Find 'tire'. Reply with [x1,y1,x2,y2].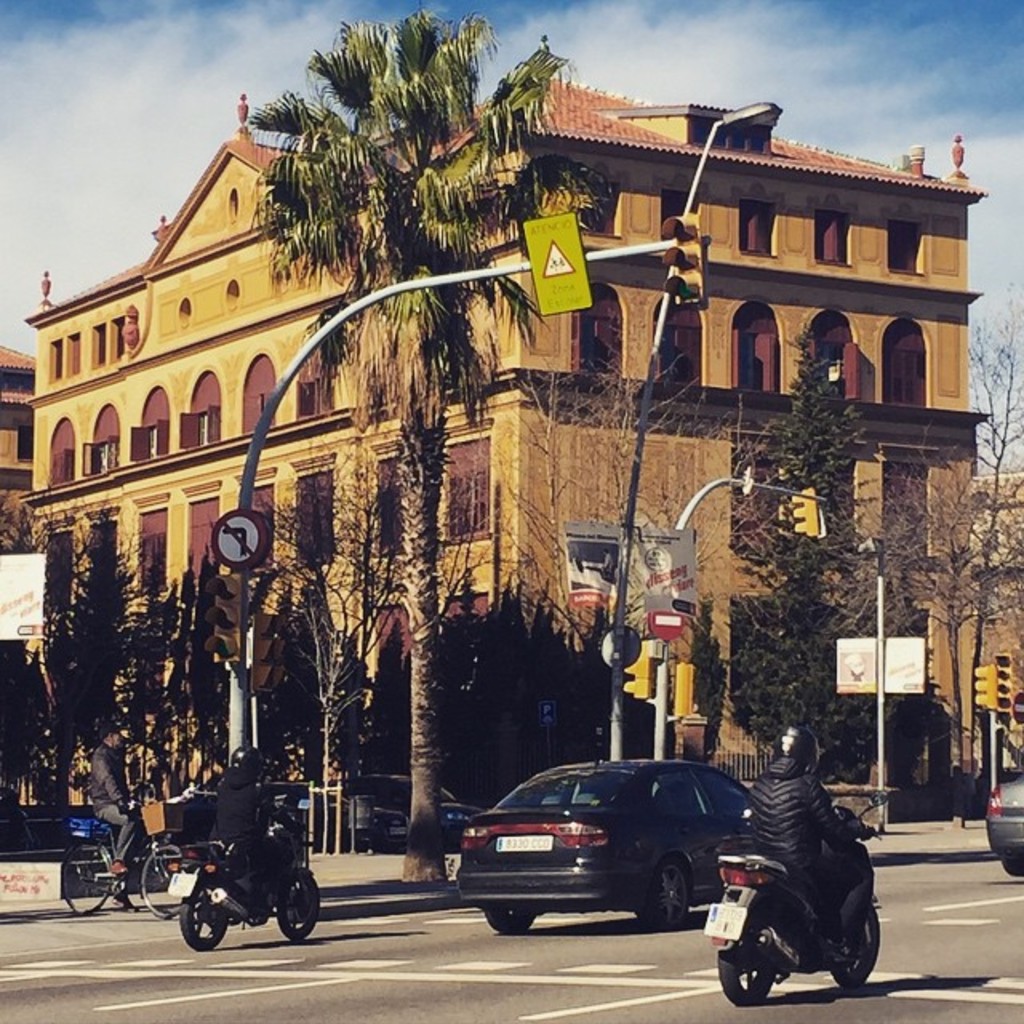
[1005,853,1022,877].
